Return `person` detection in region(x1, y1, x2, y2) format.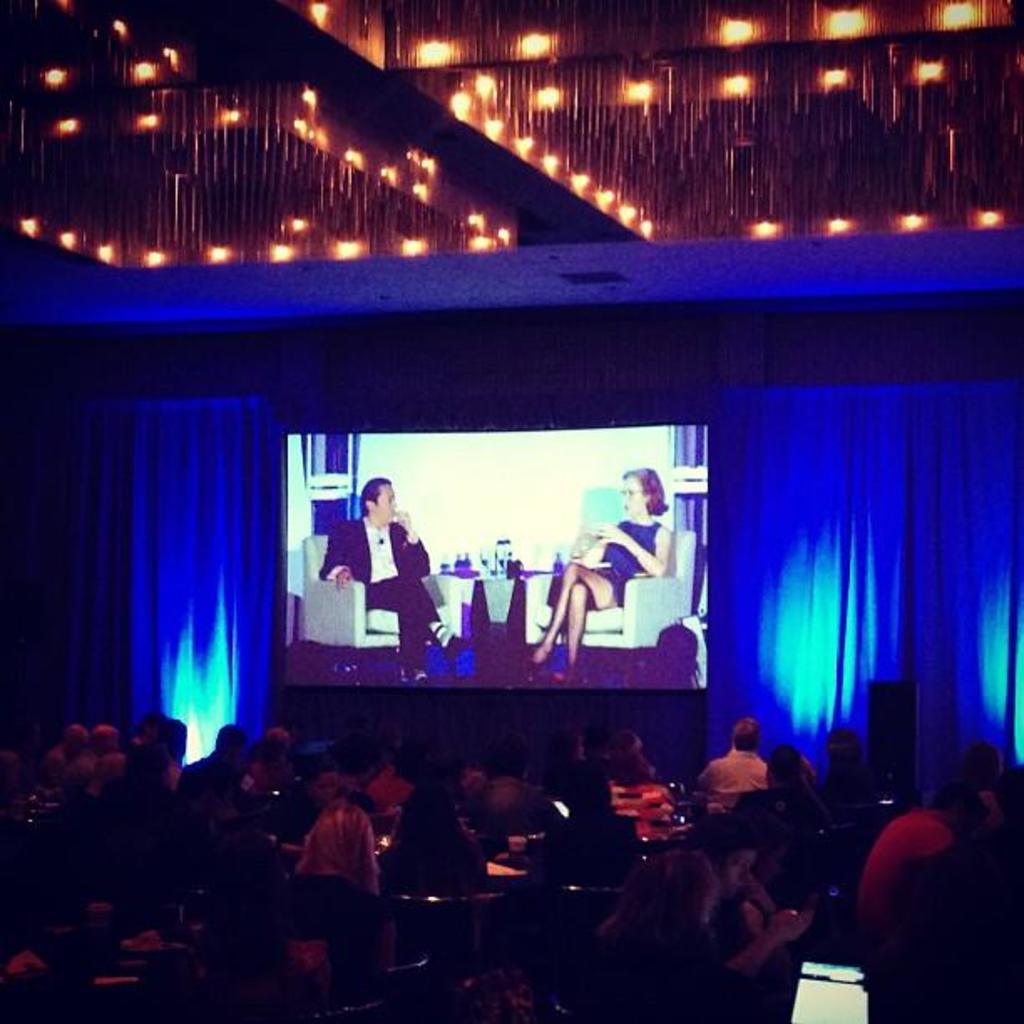
region(748, 753, 835, 818).
